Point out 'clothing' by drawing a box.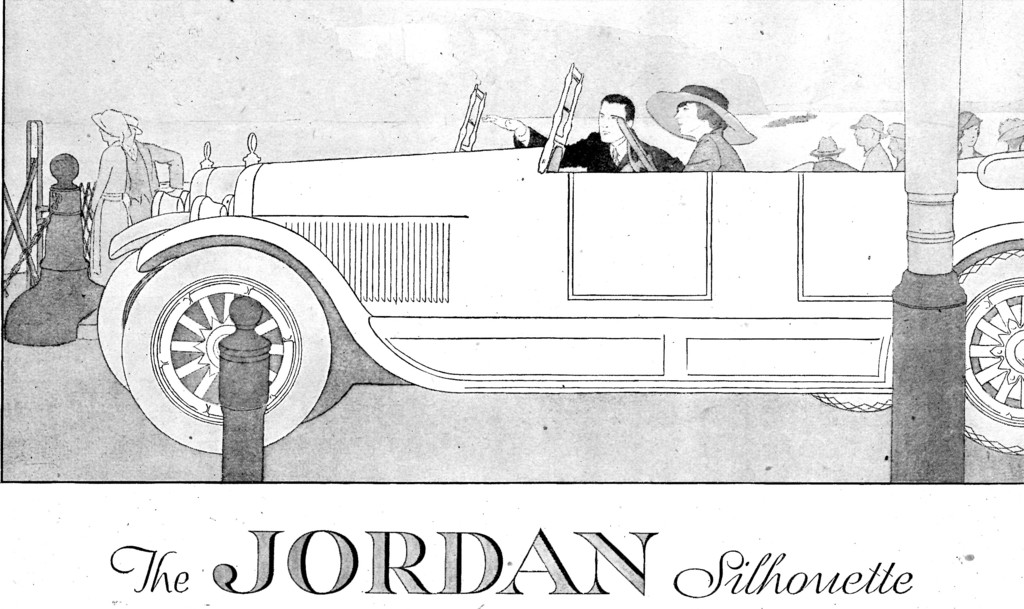
x1=795, y1=157, x2=849, y2=176.
